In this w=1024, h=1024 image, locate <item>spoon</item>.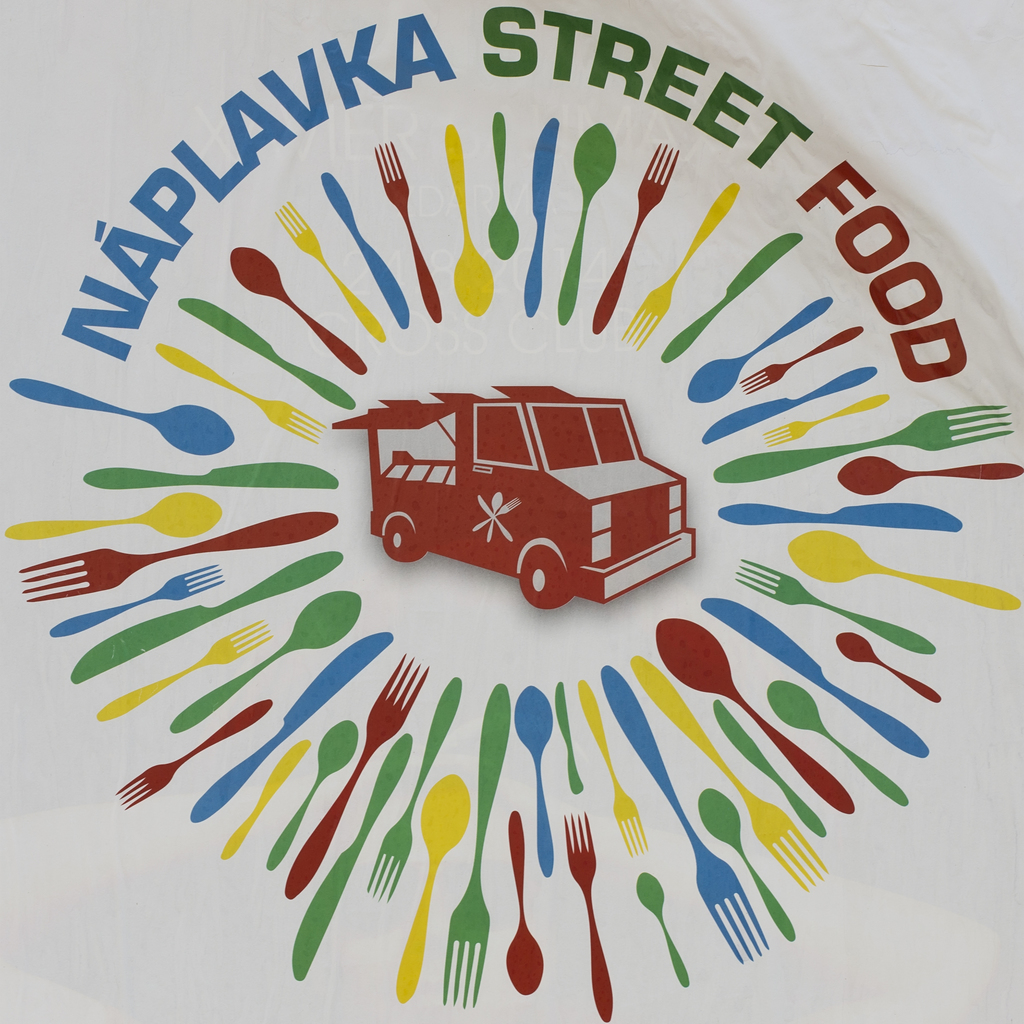
Bounding box: 4/491/223/537.
